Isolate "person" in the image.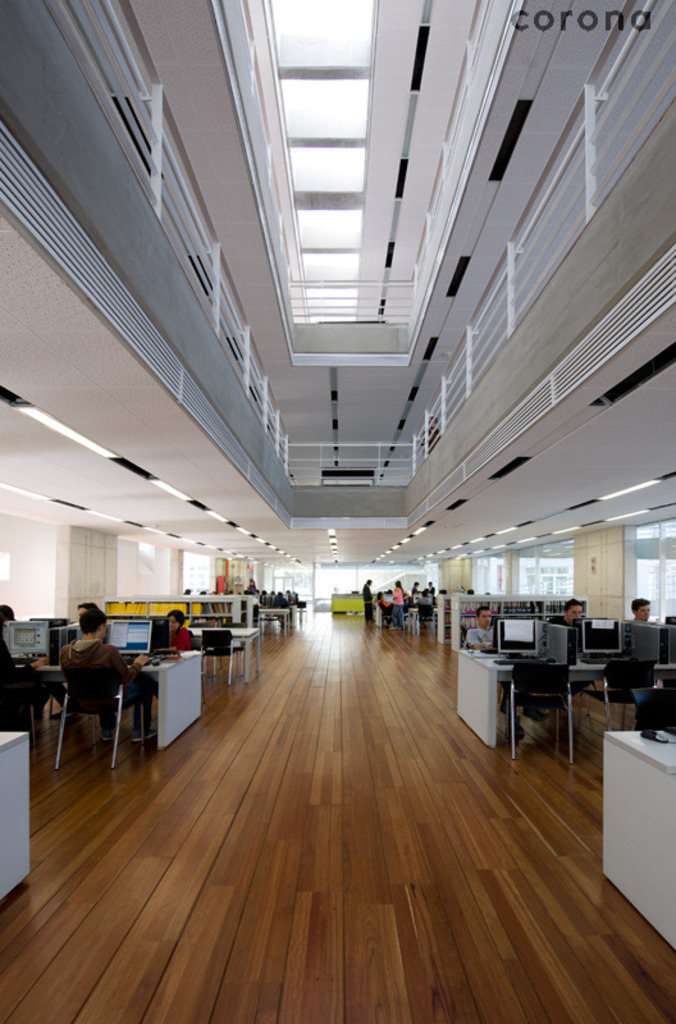
Isolated region: l=553, t=600, r=599, b=703.
